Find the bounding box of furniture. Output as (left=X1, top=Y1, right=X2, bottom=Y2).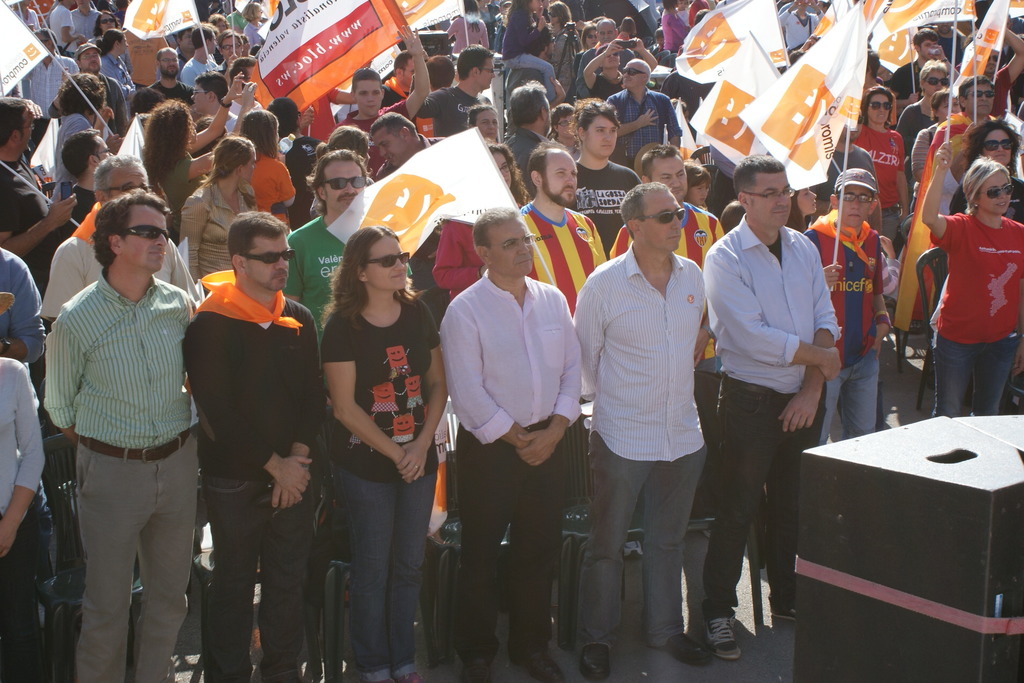
(left=436, top=399, right=554, bottom=667).
